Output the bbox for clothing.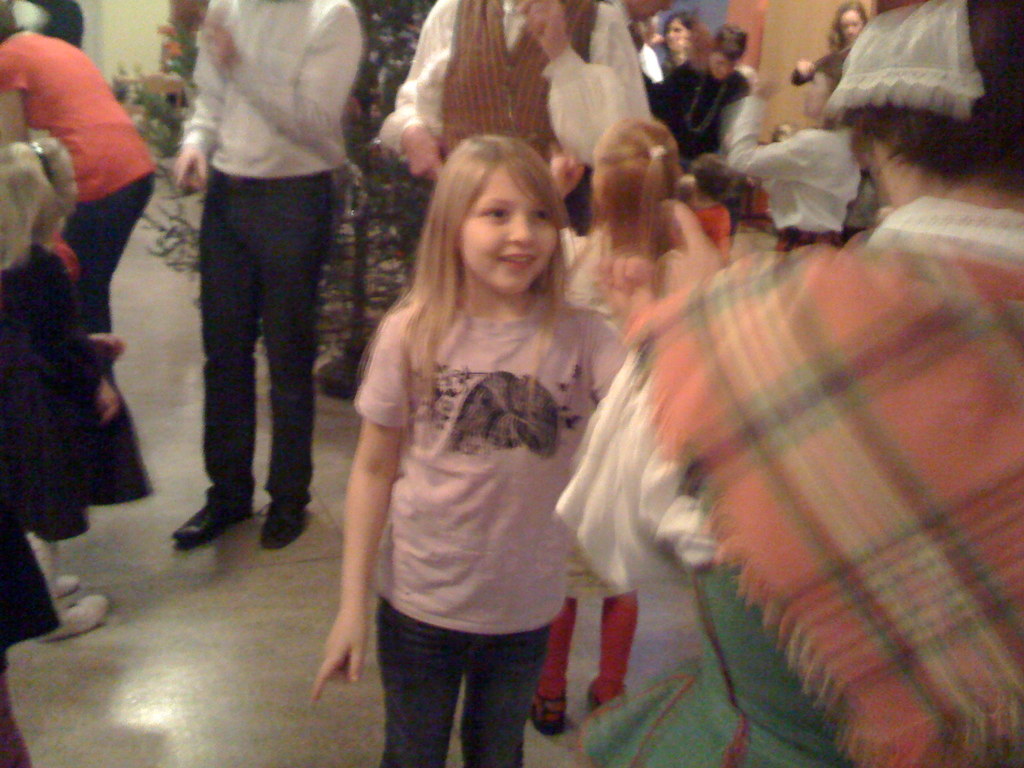
l=732, t=111, r=869, b=259.
